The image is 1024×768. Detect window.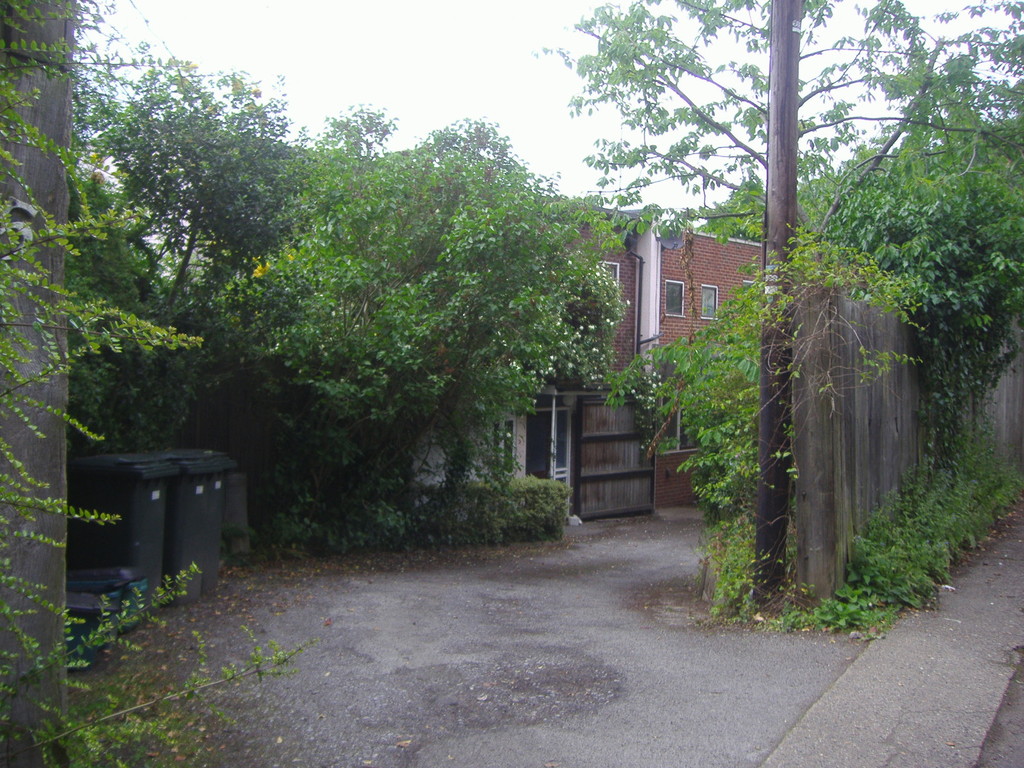
Detection: region(662, 278, 684, 316).
